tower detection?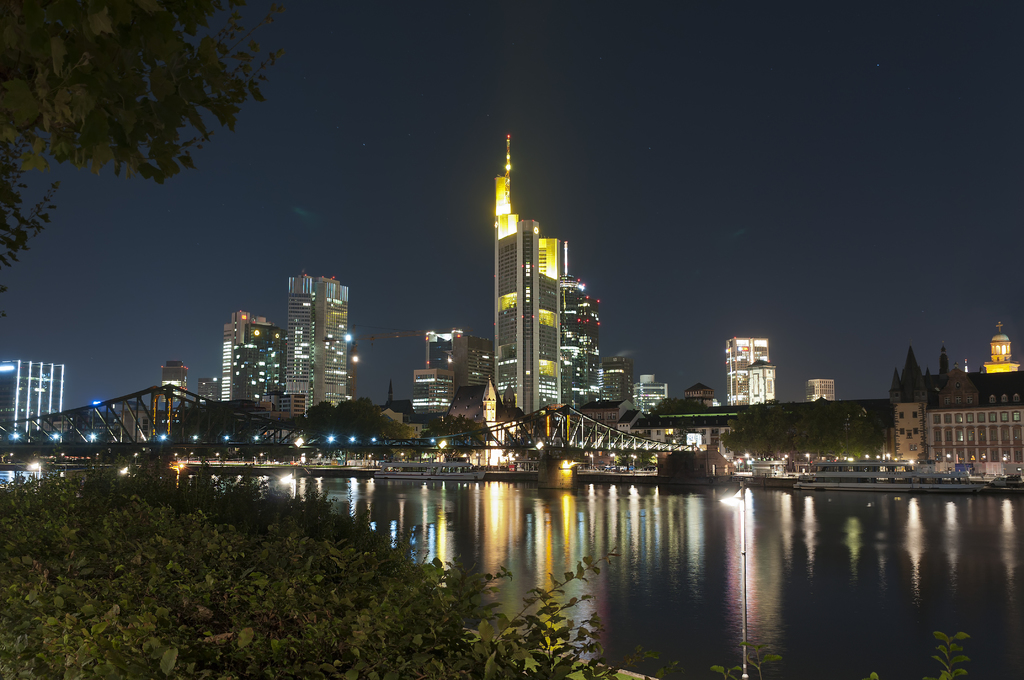
{"left": 290, "top": 270, "right": 353, "bottom": 412}
